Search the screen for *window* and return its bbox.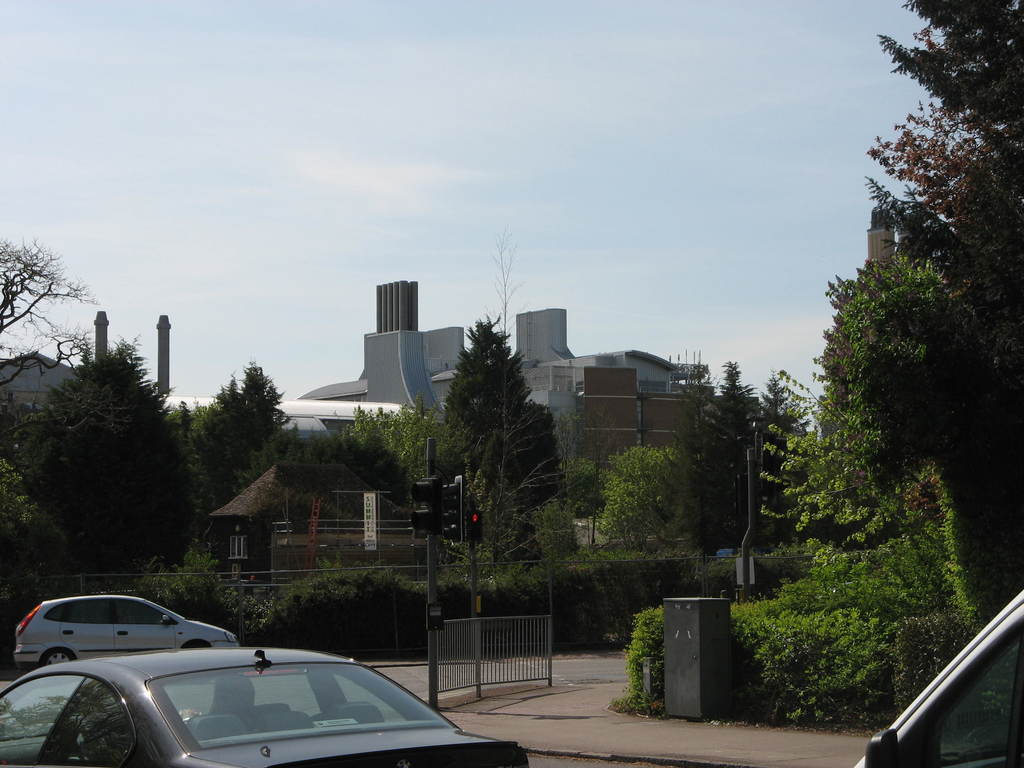
Found: pyautogui.locateOnScreen(0, 675, 134, 767).
